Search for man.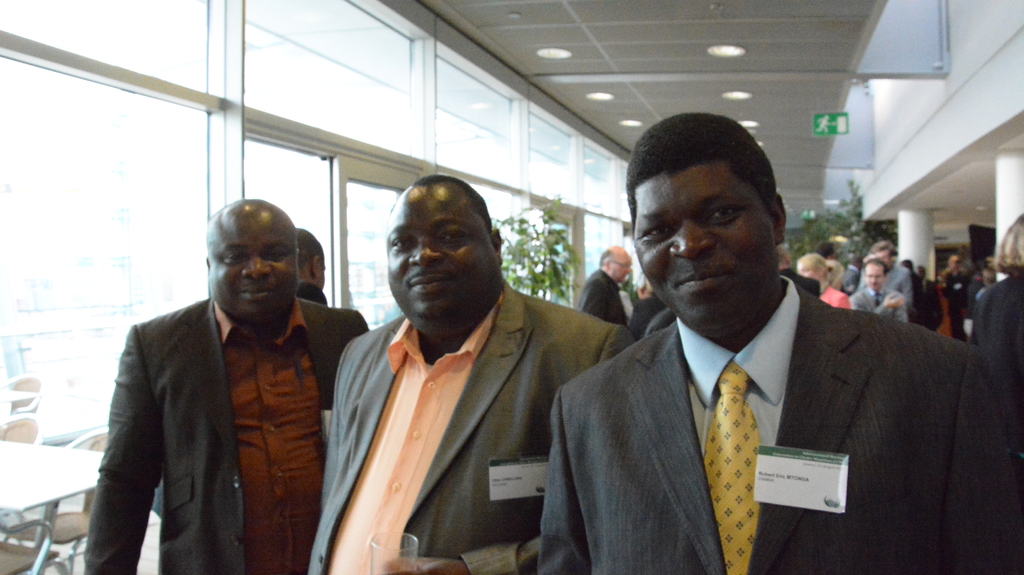
Found at (299,225,329,303).
